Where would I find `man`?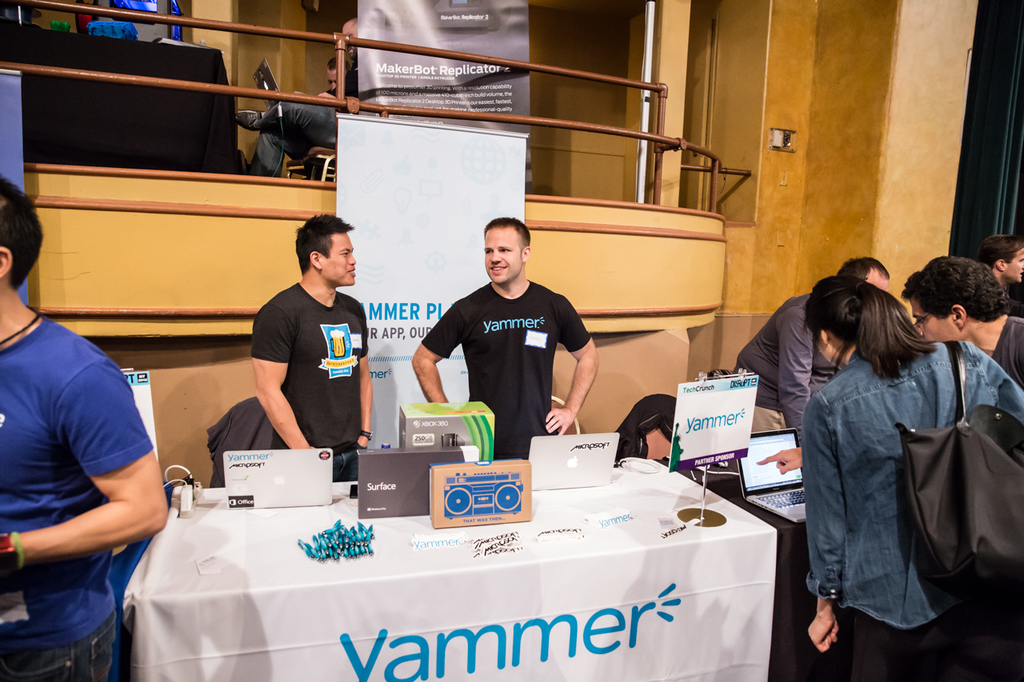
At select_region(240, 208, 368, 470).
